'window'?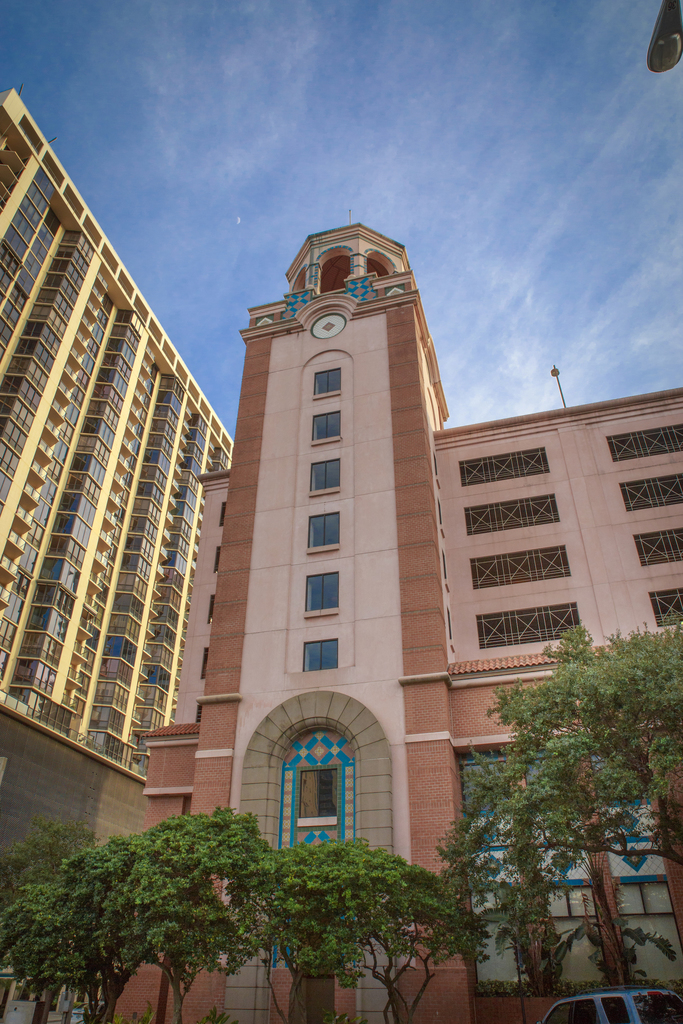
<bbox>305, 570, 343, 614</bbox>
